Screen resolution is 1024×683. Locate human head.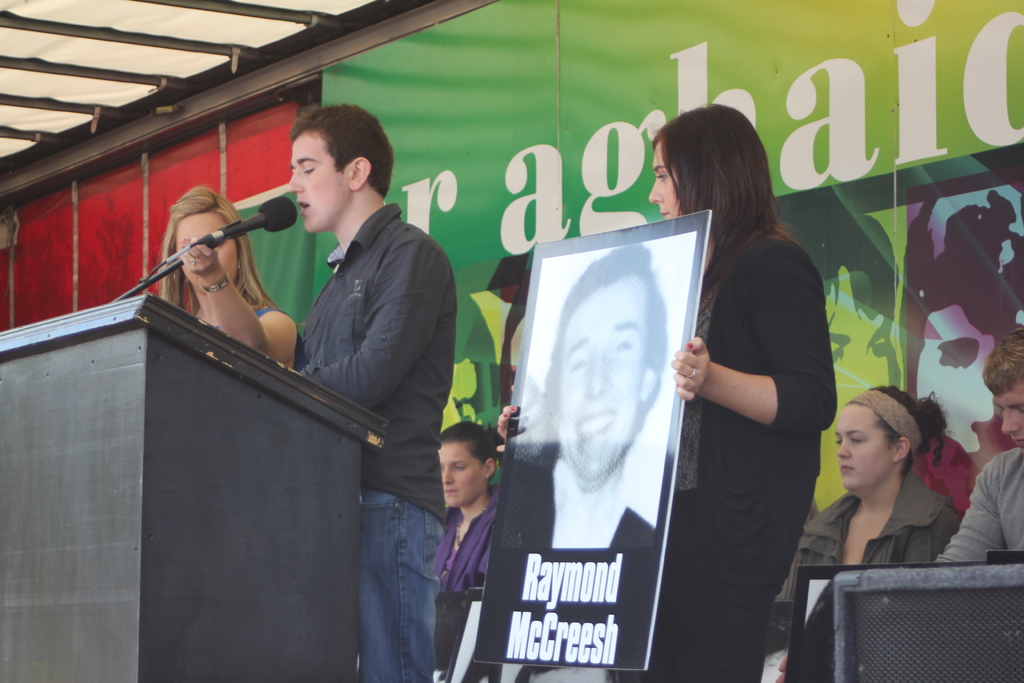
[left=980, top=328, right=1023, bottom=446].
